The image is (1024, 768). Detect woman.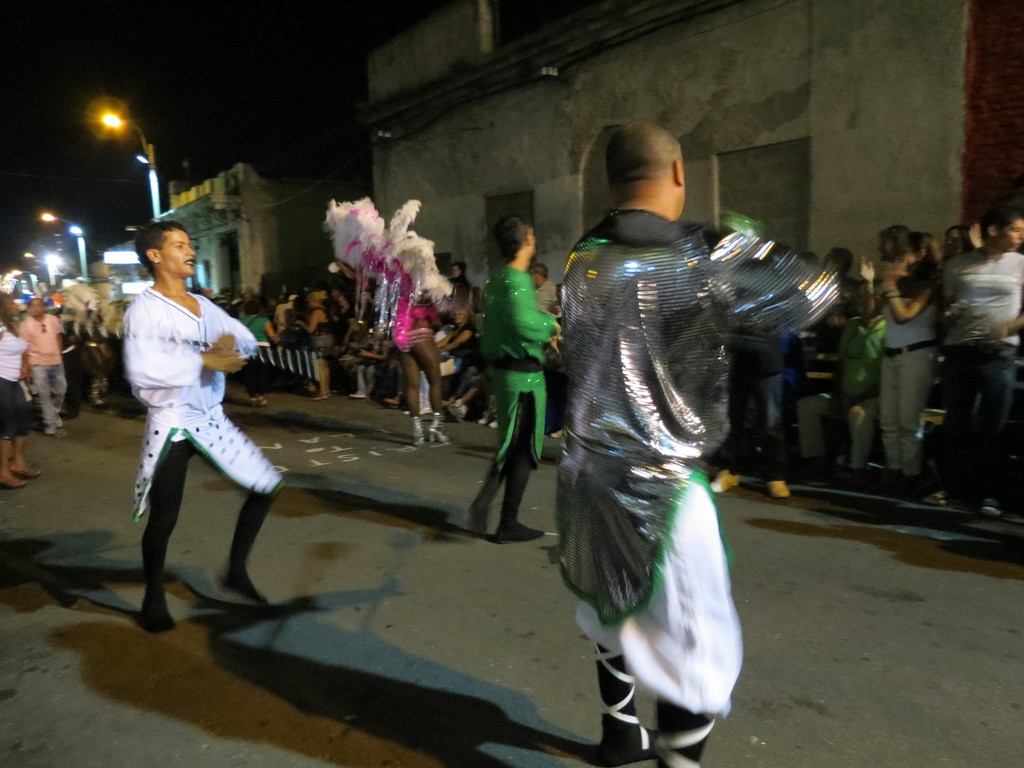
Detection: (x1=878, y1=228, x2=934, y2=481).
